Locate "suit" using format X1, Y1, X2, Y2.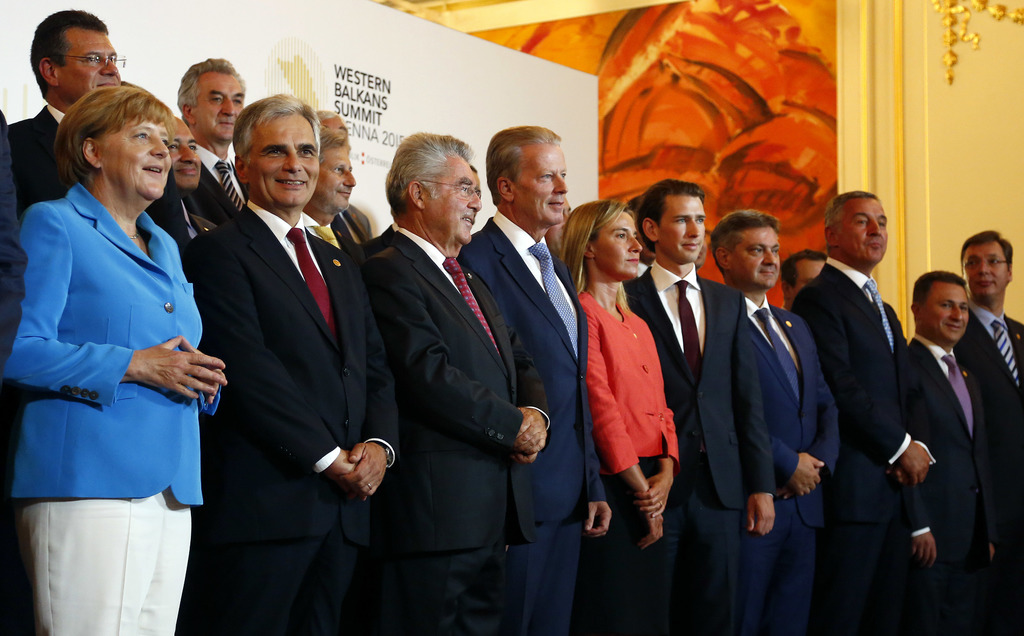
188, 169, 257, 228.
